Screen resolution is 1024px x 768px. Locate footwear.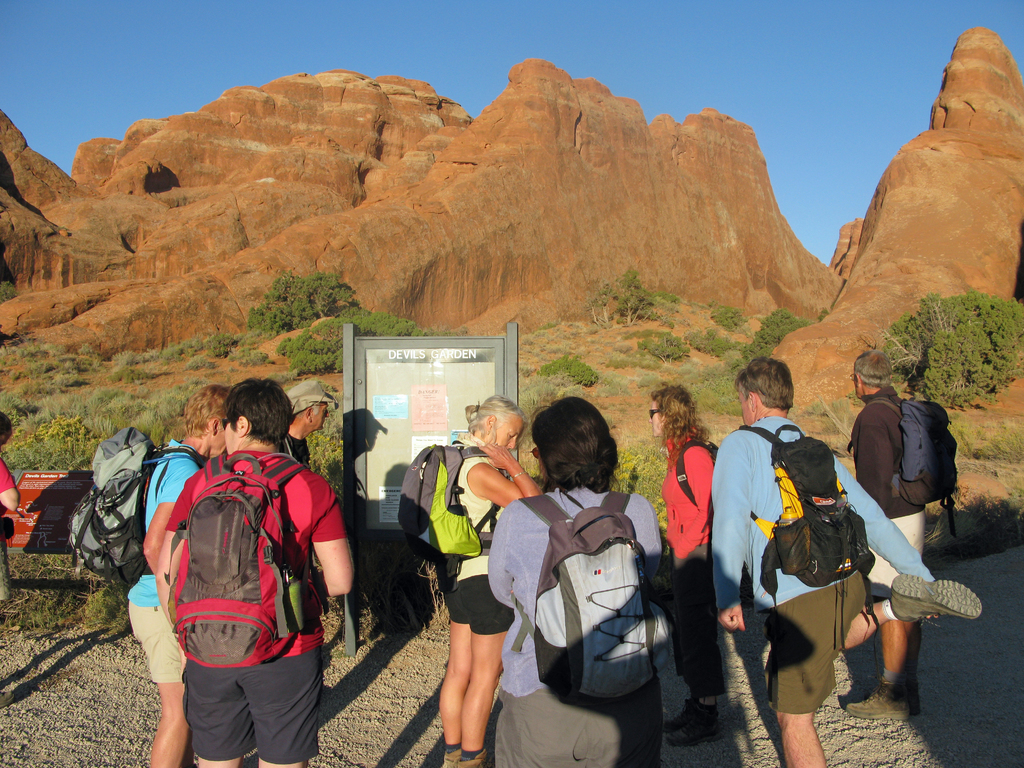
box=[662, 697, 700, 730].
